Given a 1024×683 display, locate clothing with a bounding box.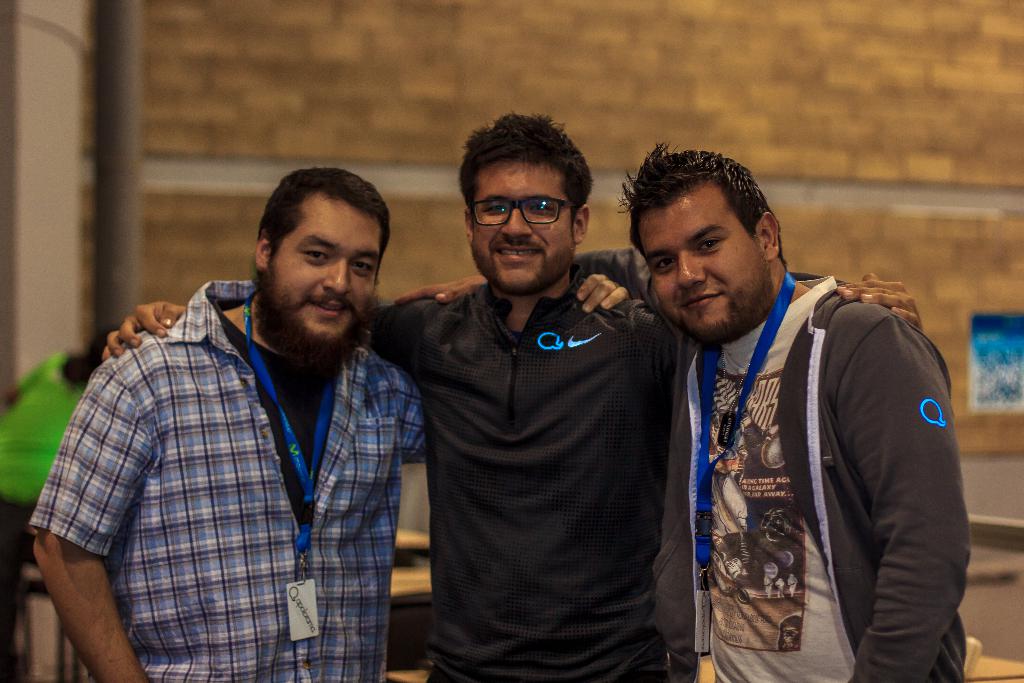
Located: 44, 254, 436, 672.
